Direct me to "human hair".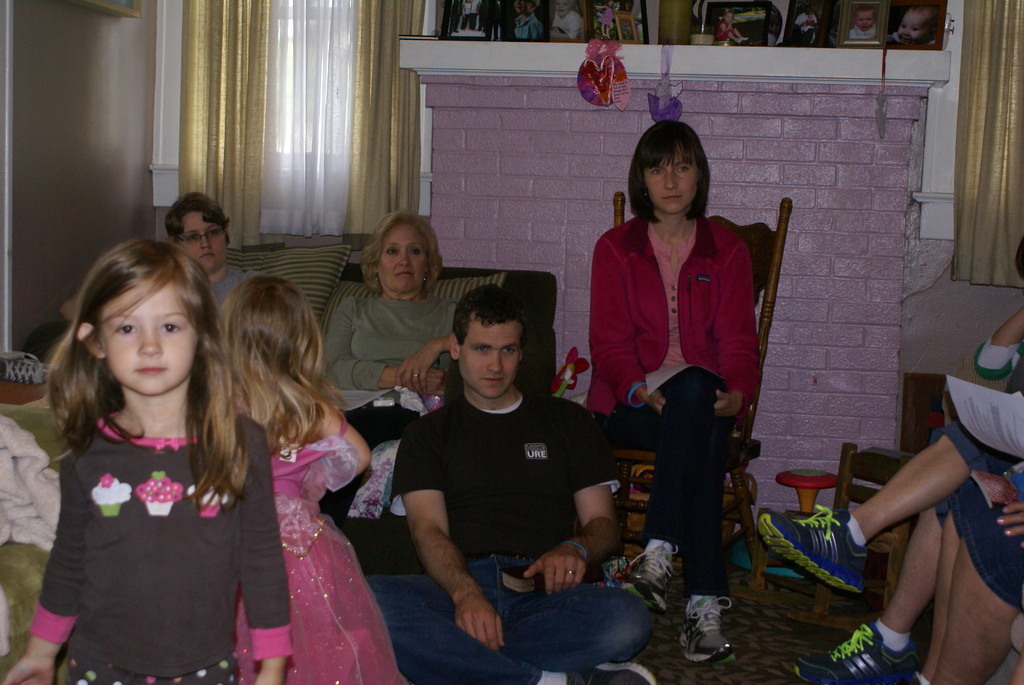
Direction: locate(851, 4, 878, 24).
